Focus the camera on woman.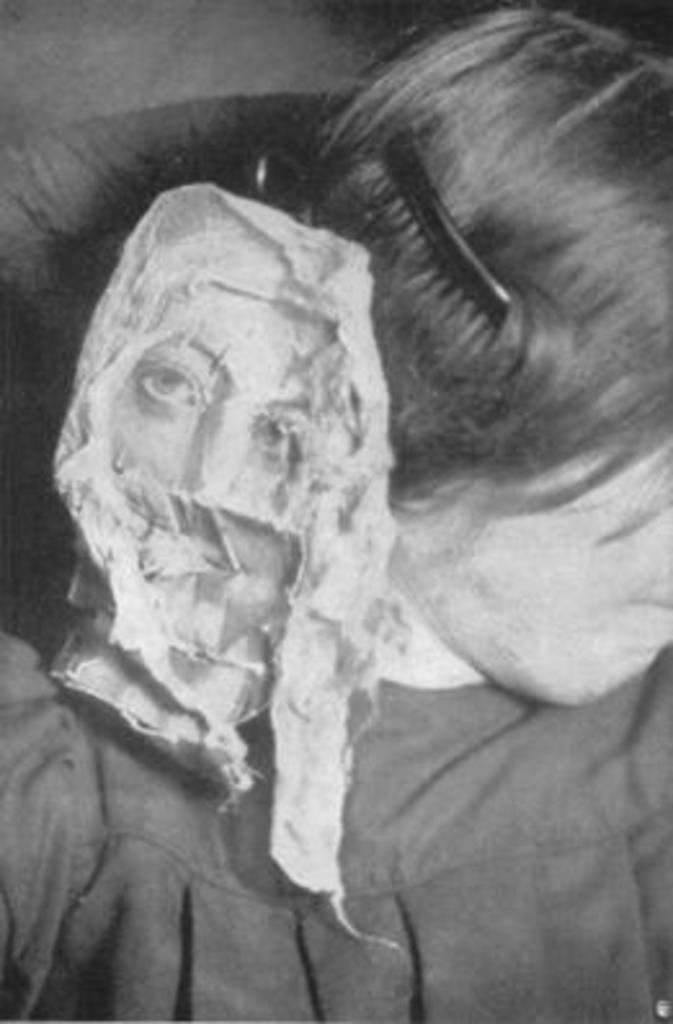
Focus region: 39,13,637,962.
